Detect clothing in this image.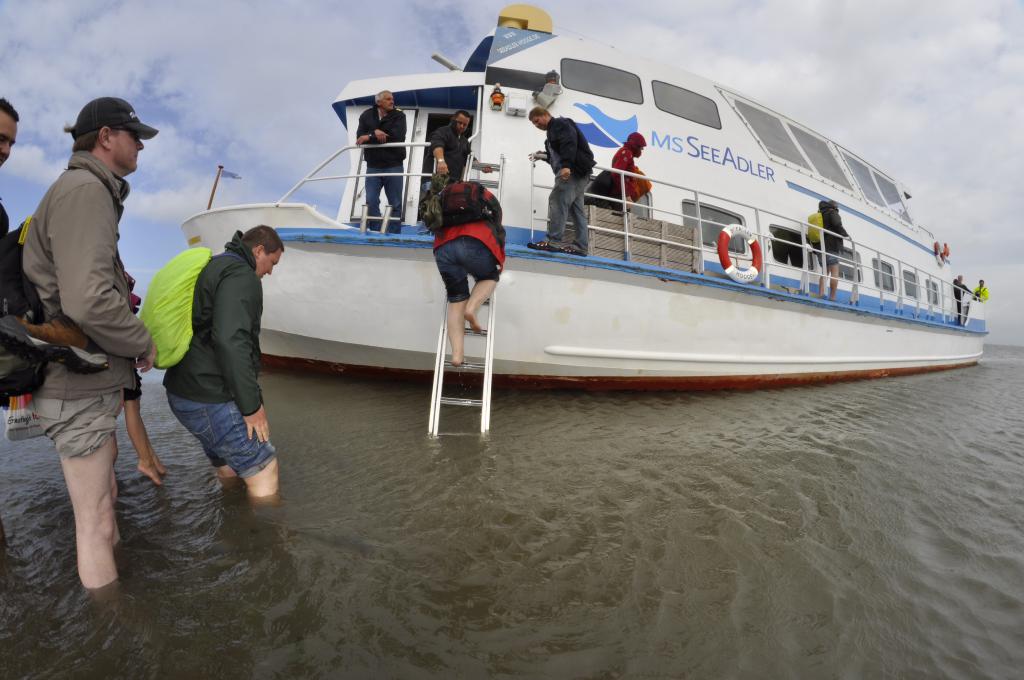
Detection: {"left": 541, "top": 119, "right": 590, "bottom": 255}.
